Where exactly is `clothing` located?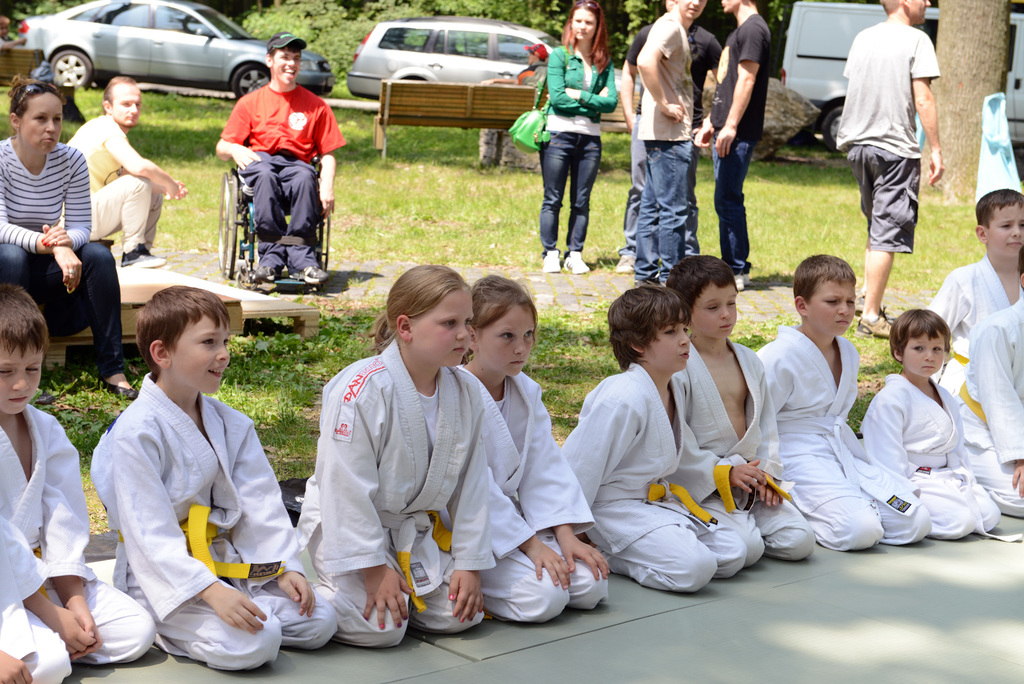
Its bounding box is [left=710, top=16, right=771, bottom=275].
